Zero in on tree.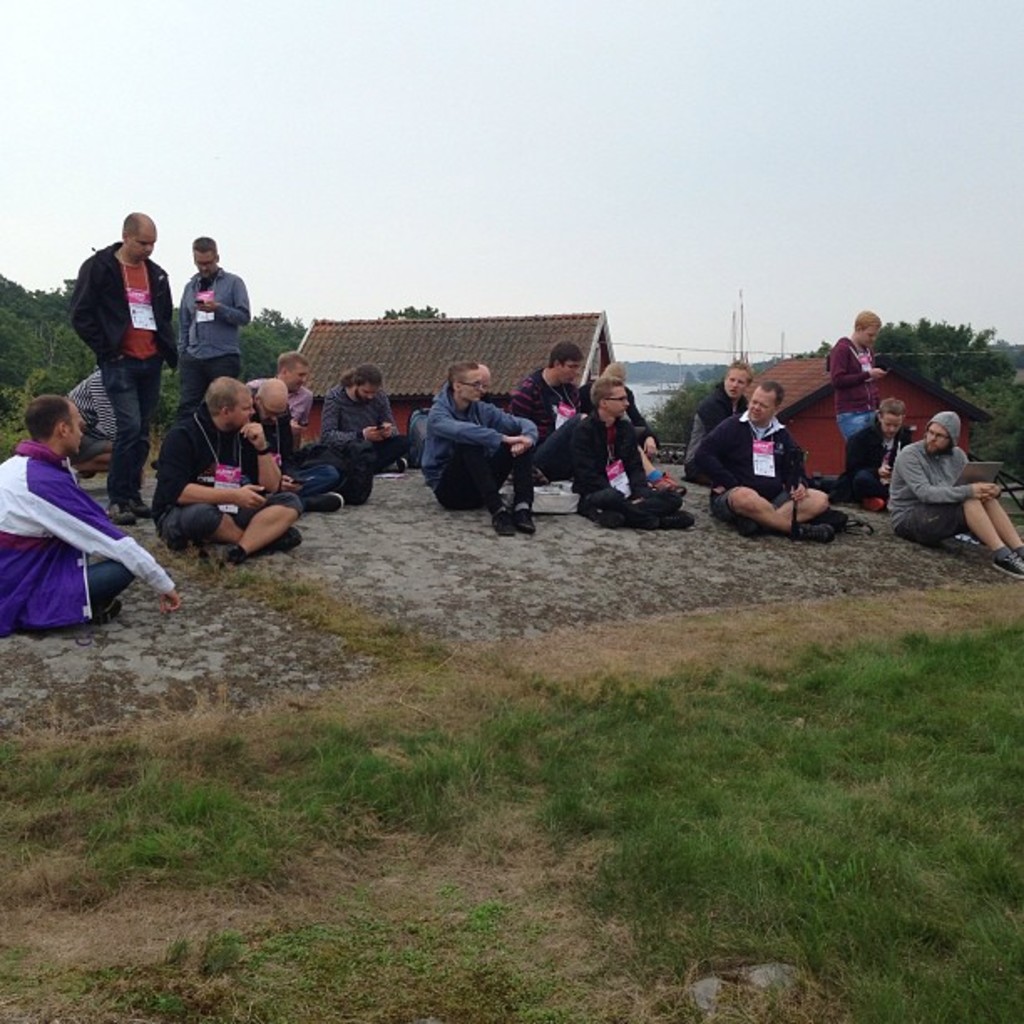
Zeroed in: [817,313,1016,413].
